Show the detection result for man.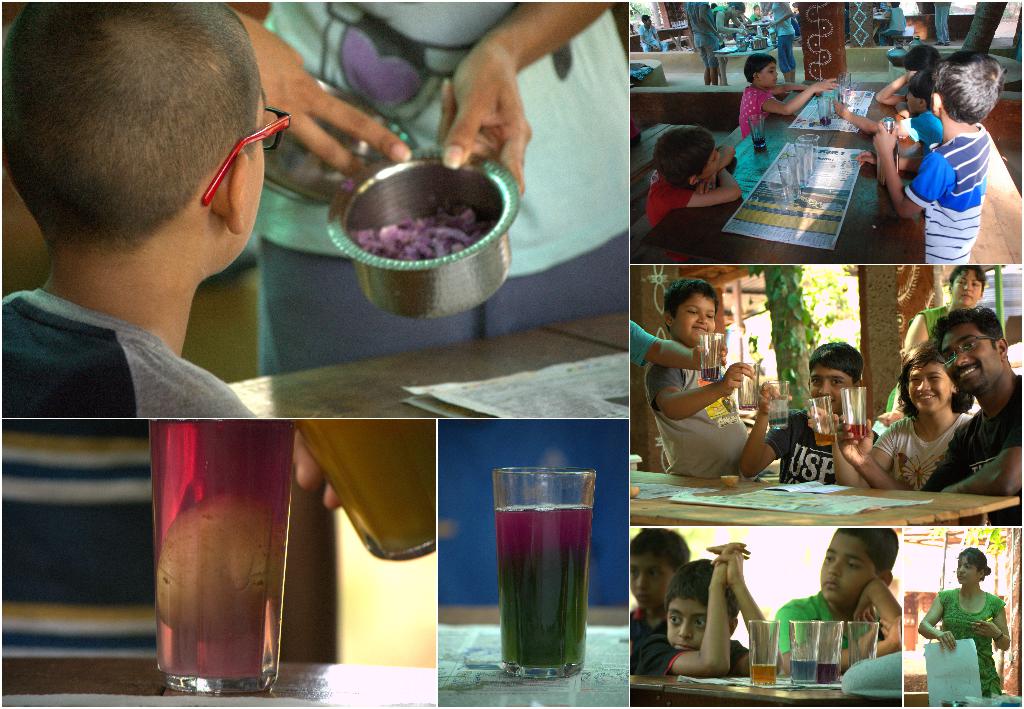
rect(915, 316, 1023, 531).
